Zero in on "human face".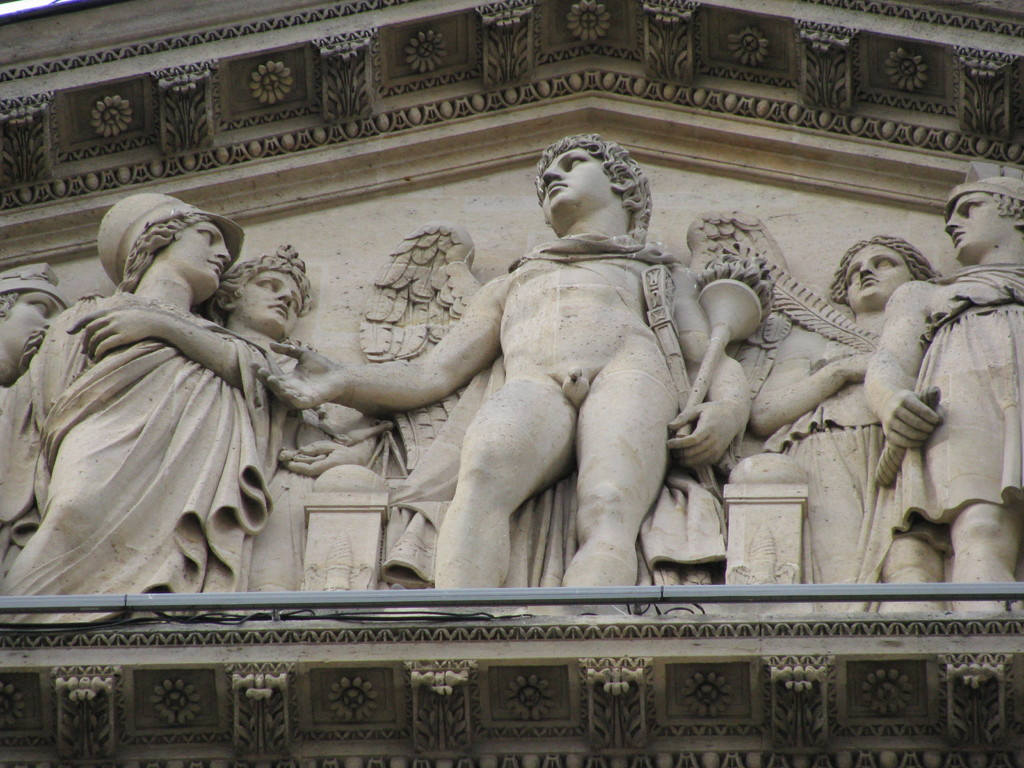
Zeroed in: select_region(230, 270, 305, 343).
